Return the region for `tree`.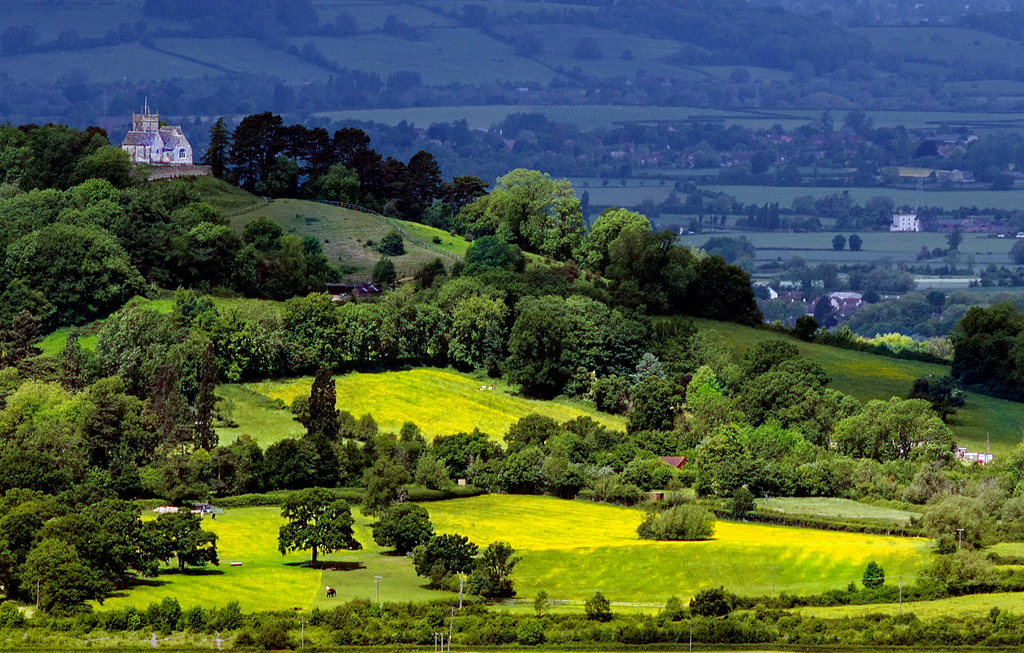
Rect(829, 392, 959, 467).
